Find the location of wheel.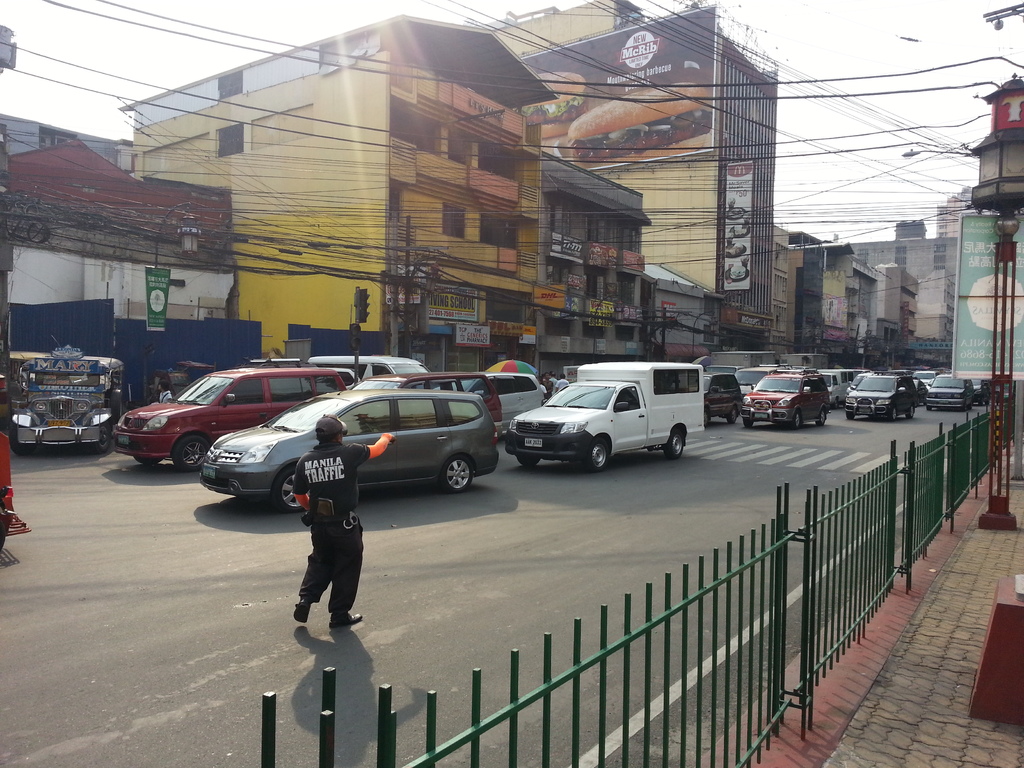
Location: Rect(134, 459, 164, 467).
